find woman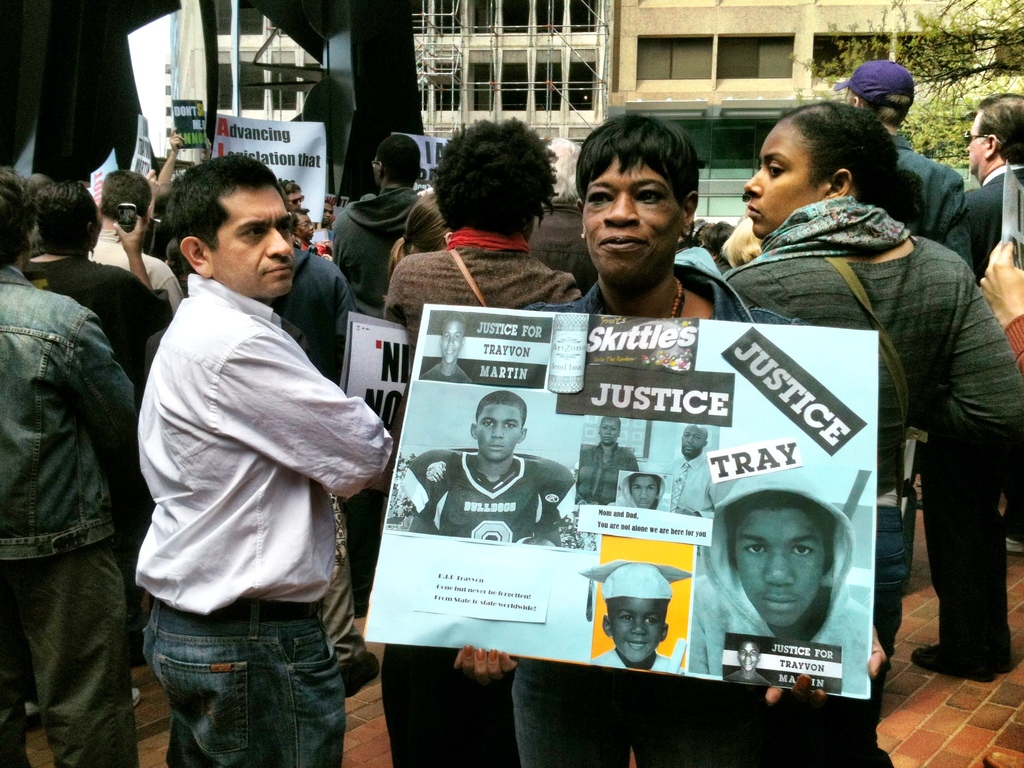
BBox(715, 98, 1023, 767)
